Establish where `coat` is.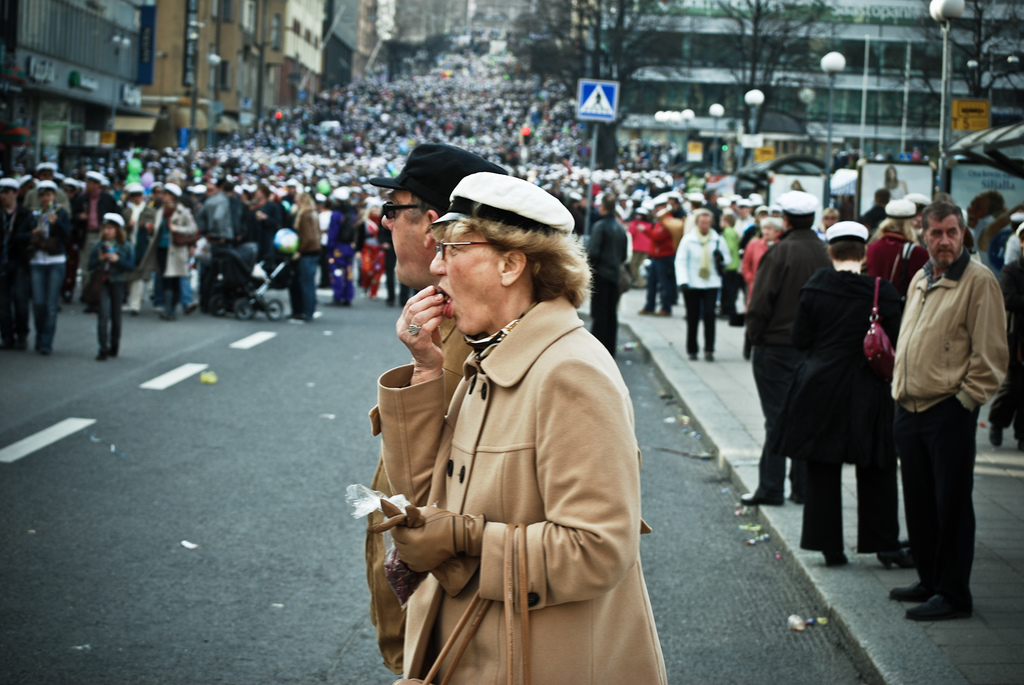
Established at (x1=141, y1=201, x2=195, y2=276).
